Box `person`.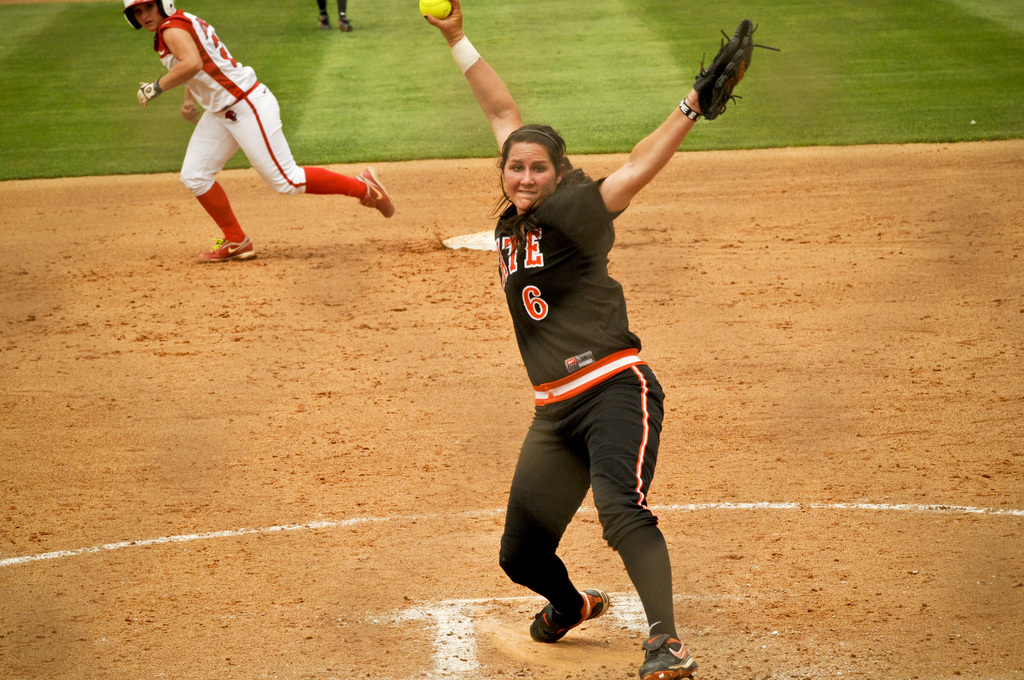
bbox=[114, 1, 396, 264].
